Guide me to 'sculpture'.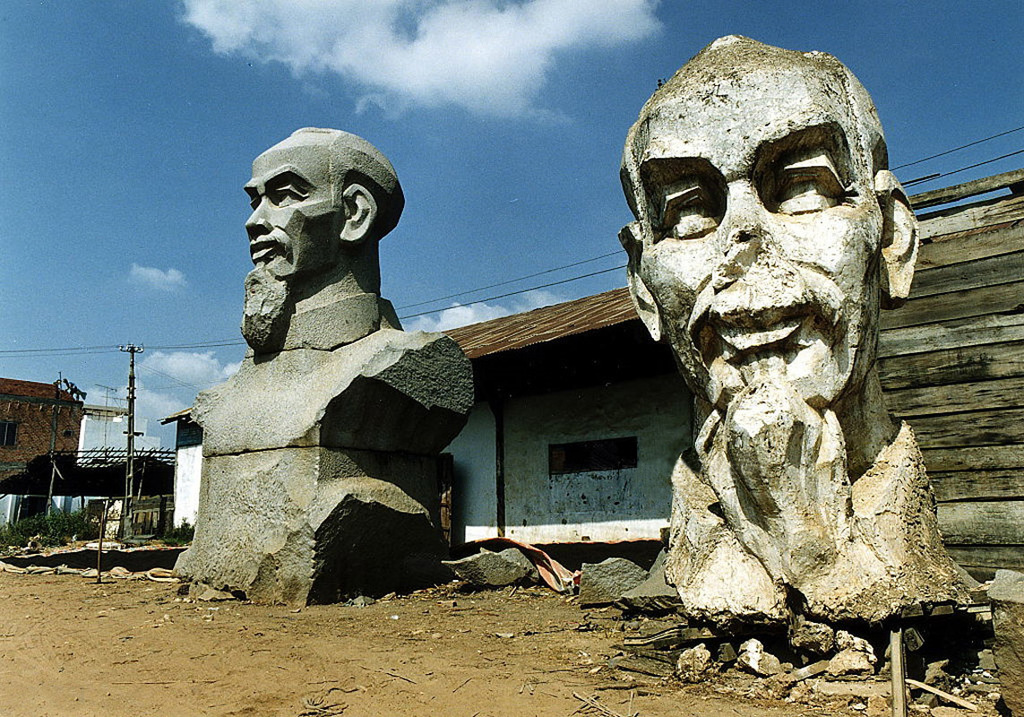
Guidance: bbox(609, 27, 1005, 639).
